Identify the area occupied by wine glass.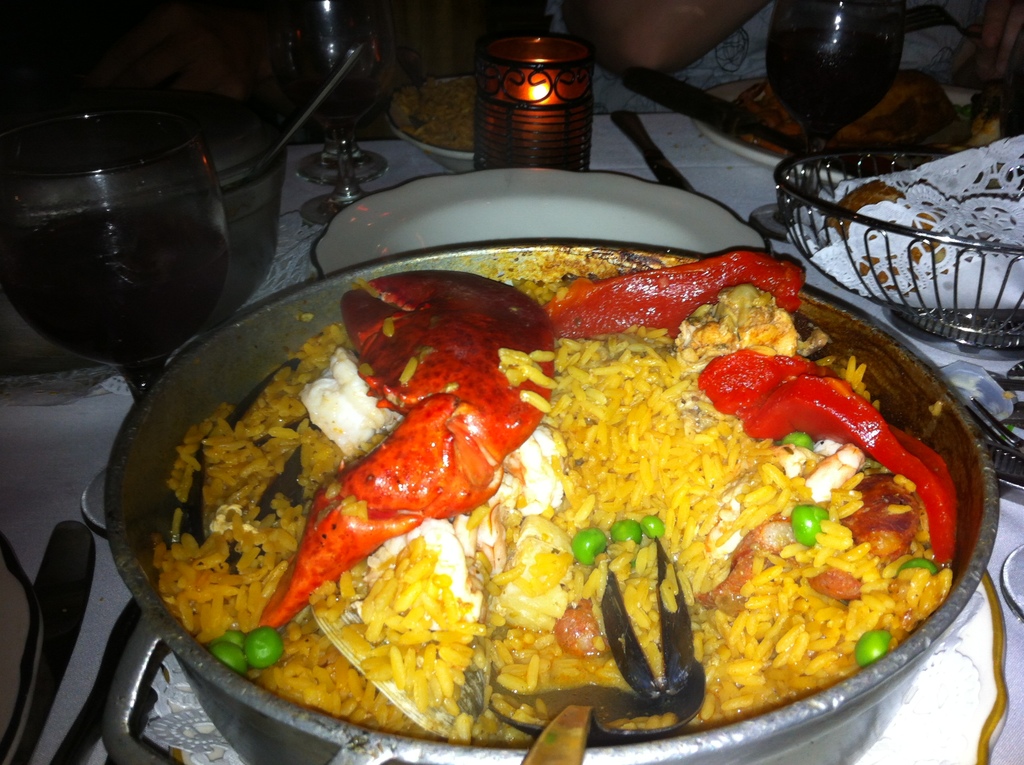
Area: locate(294, 3, 399, 225).
